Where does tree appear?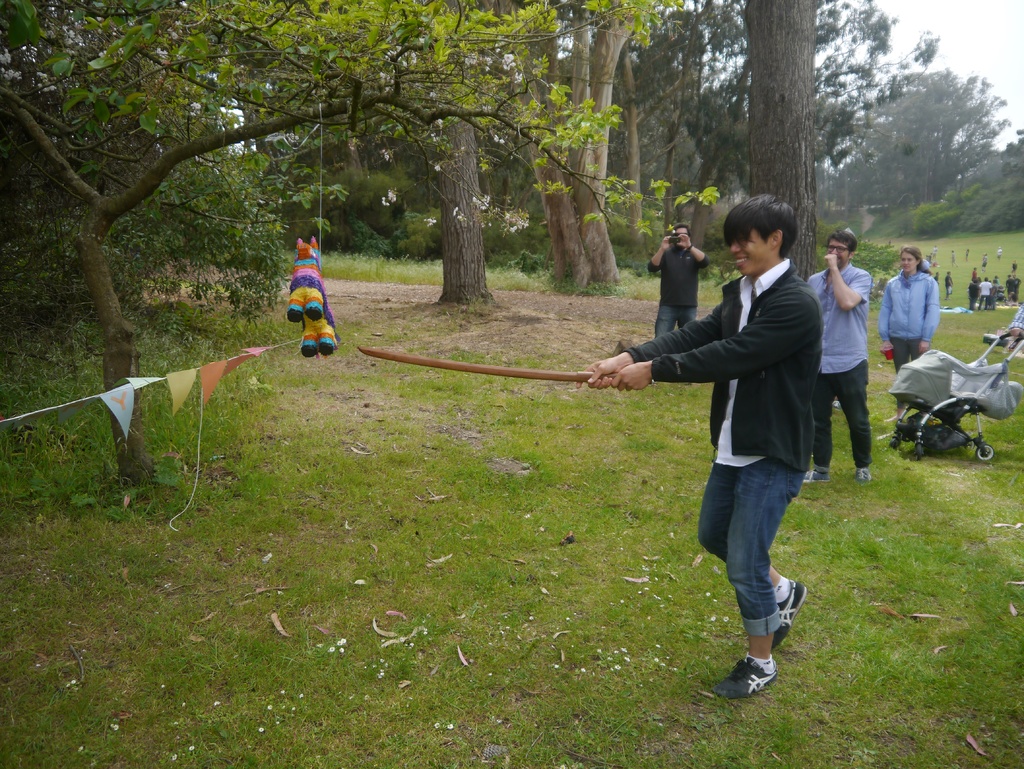
Appears at 806,0,934,243.
